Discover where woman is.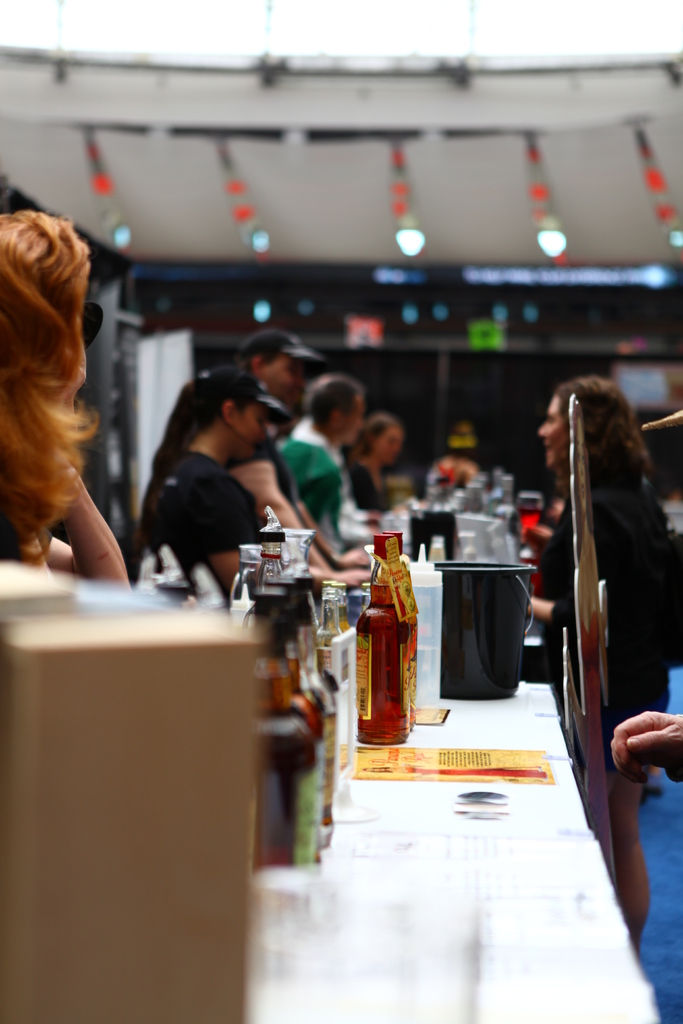
Discovered at Rect(528, 372, 682, 949).
